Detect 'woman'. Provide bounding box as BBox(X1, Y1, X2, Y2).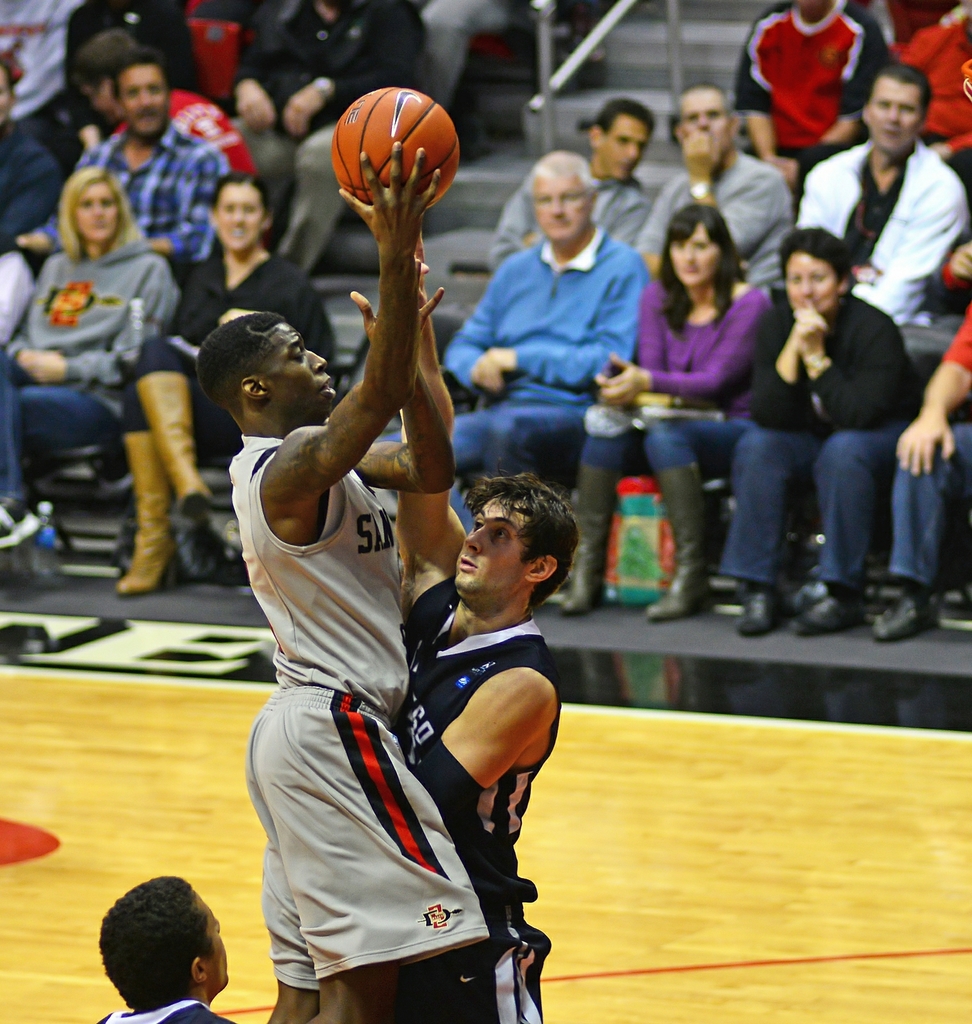
BBox(12, 172, 172, 523).
